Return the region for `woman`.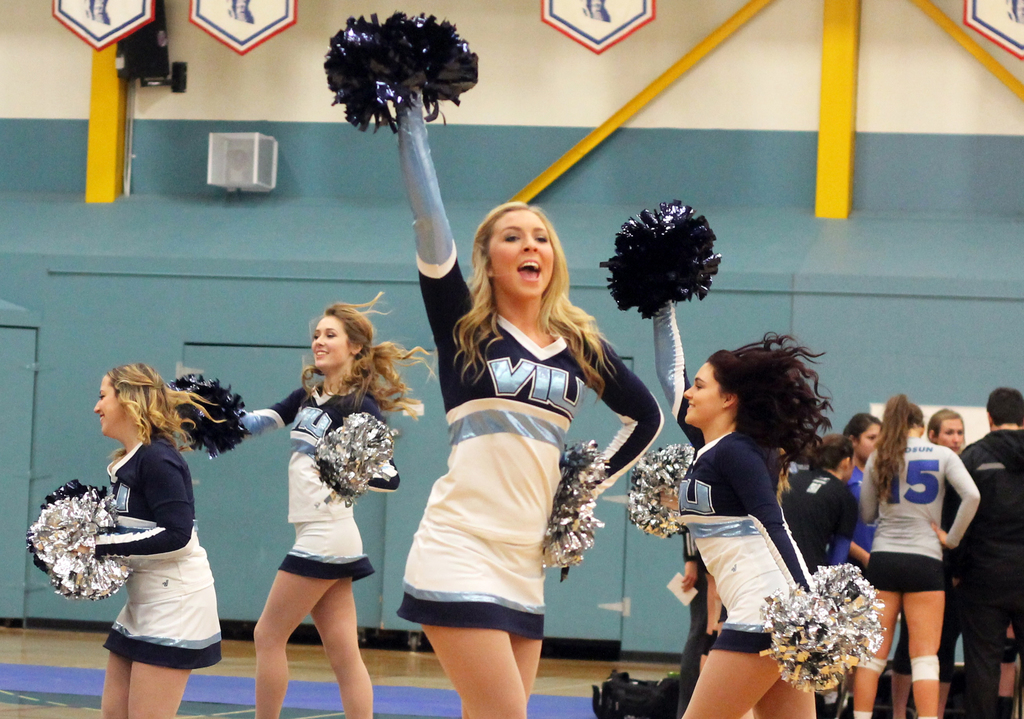
<region>232, 291, 440, 718</region>.
